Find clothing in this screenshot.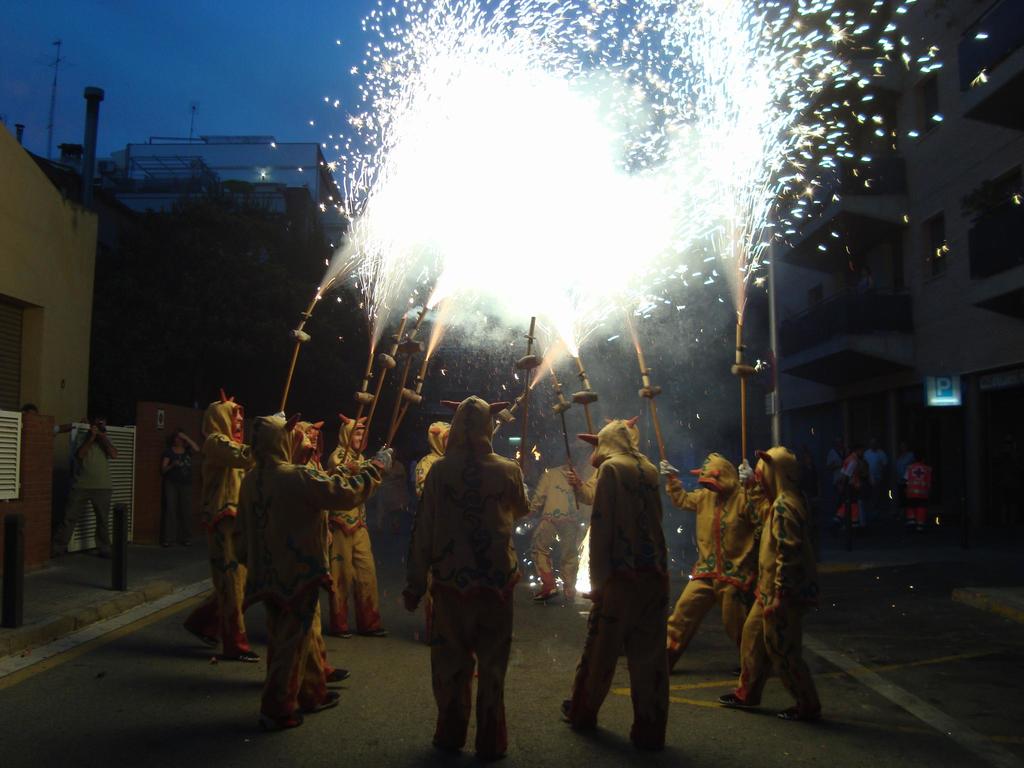
The bounding box for clothing is (x1=55, y1=426, x2=112, y2=558).
